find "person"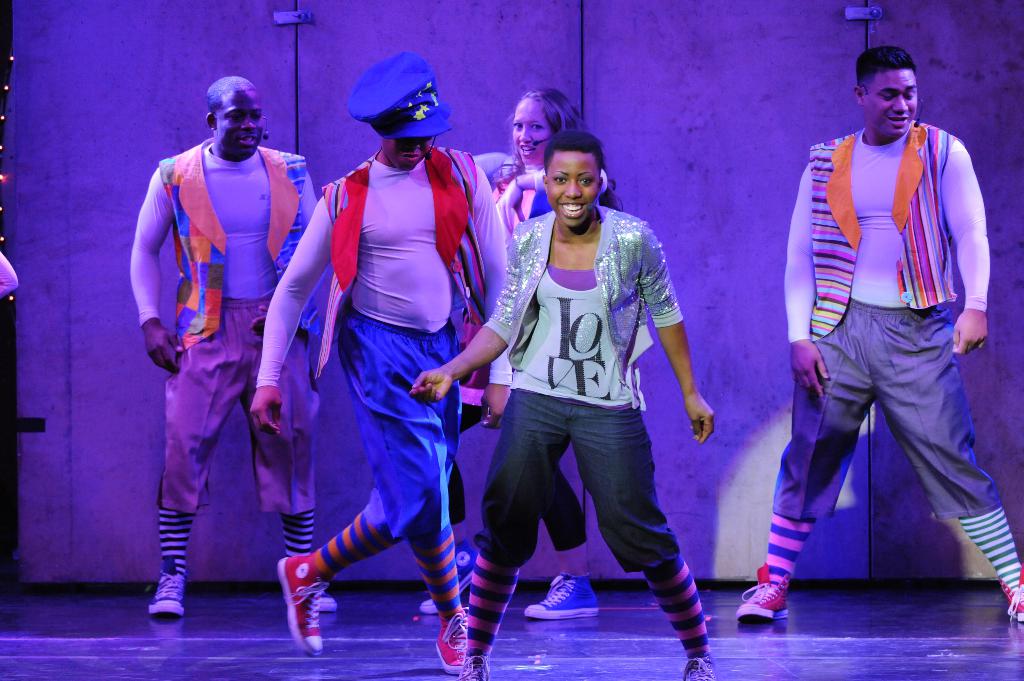
pyautogui.locateOnScreen(421, 89, 619, 618)
